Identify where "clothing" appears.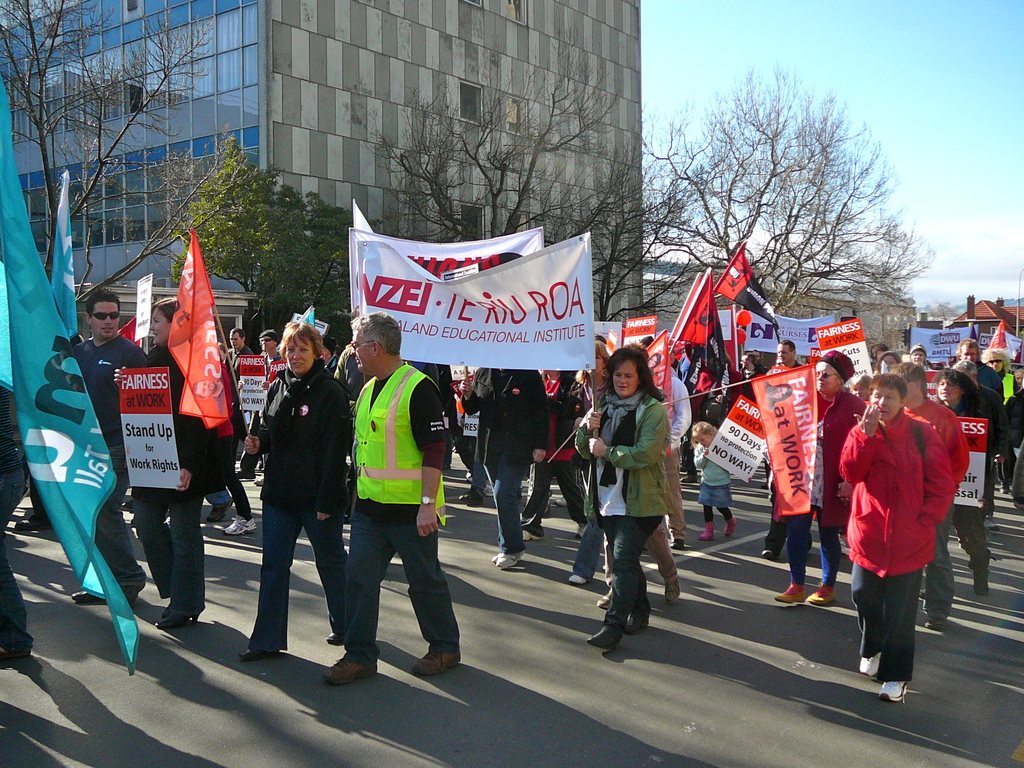
Appears at (left=519, top=373, right=595, bottom=533).
